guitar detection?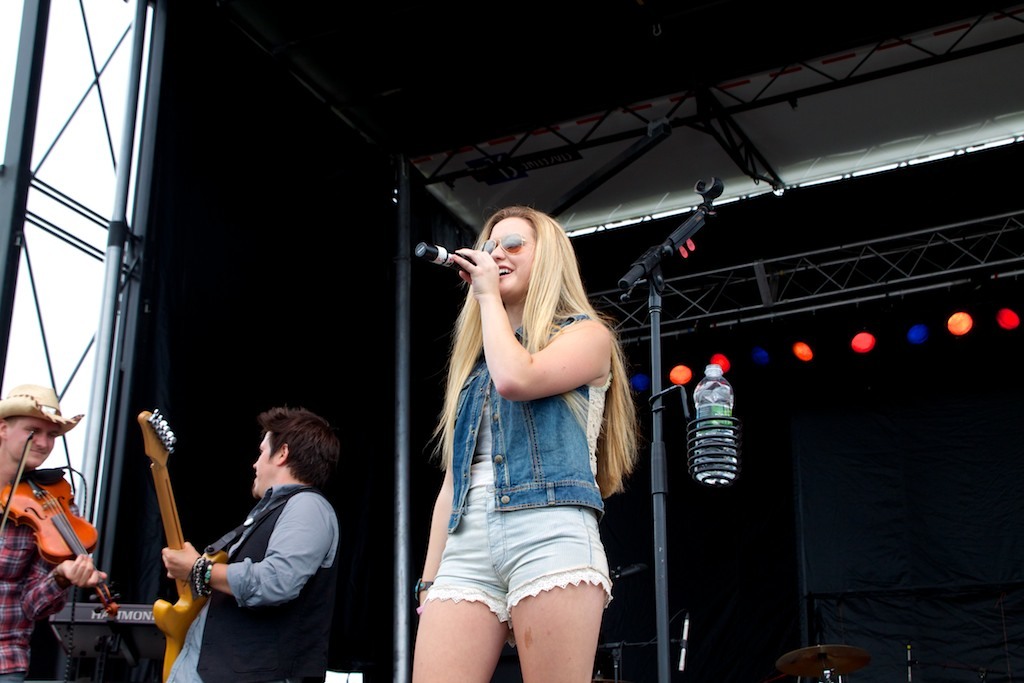
pyautogui.locateOnScreen(143, 411, 228, 682)
